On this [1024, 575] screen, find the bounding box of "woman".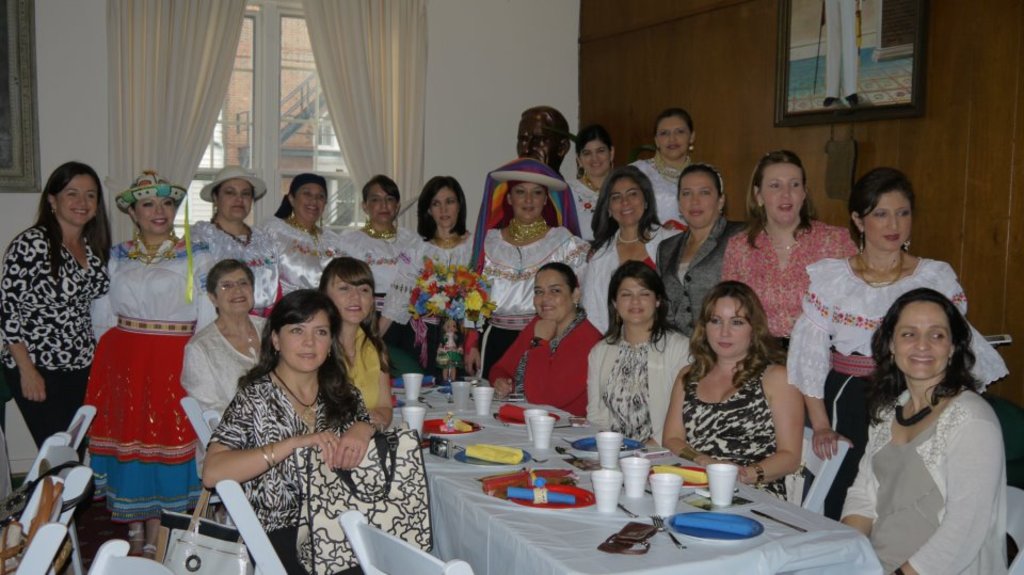
Bounding box: {"left": 643, "top": 169, "right": 751, "bottom": 326}.
